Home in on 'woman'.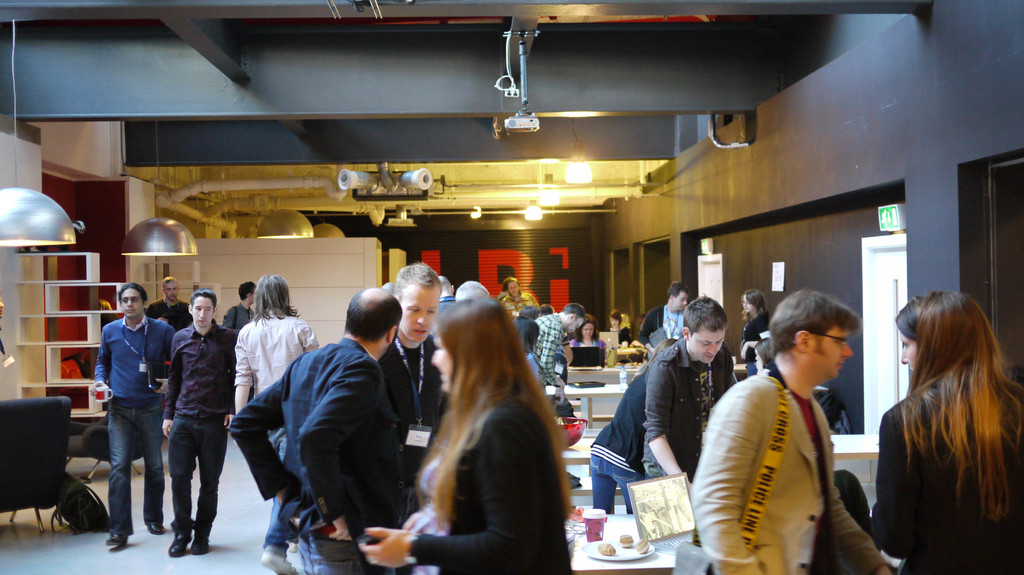
Homed in at pyautogui.locateOnScreen(737, 291, 771, 355).
